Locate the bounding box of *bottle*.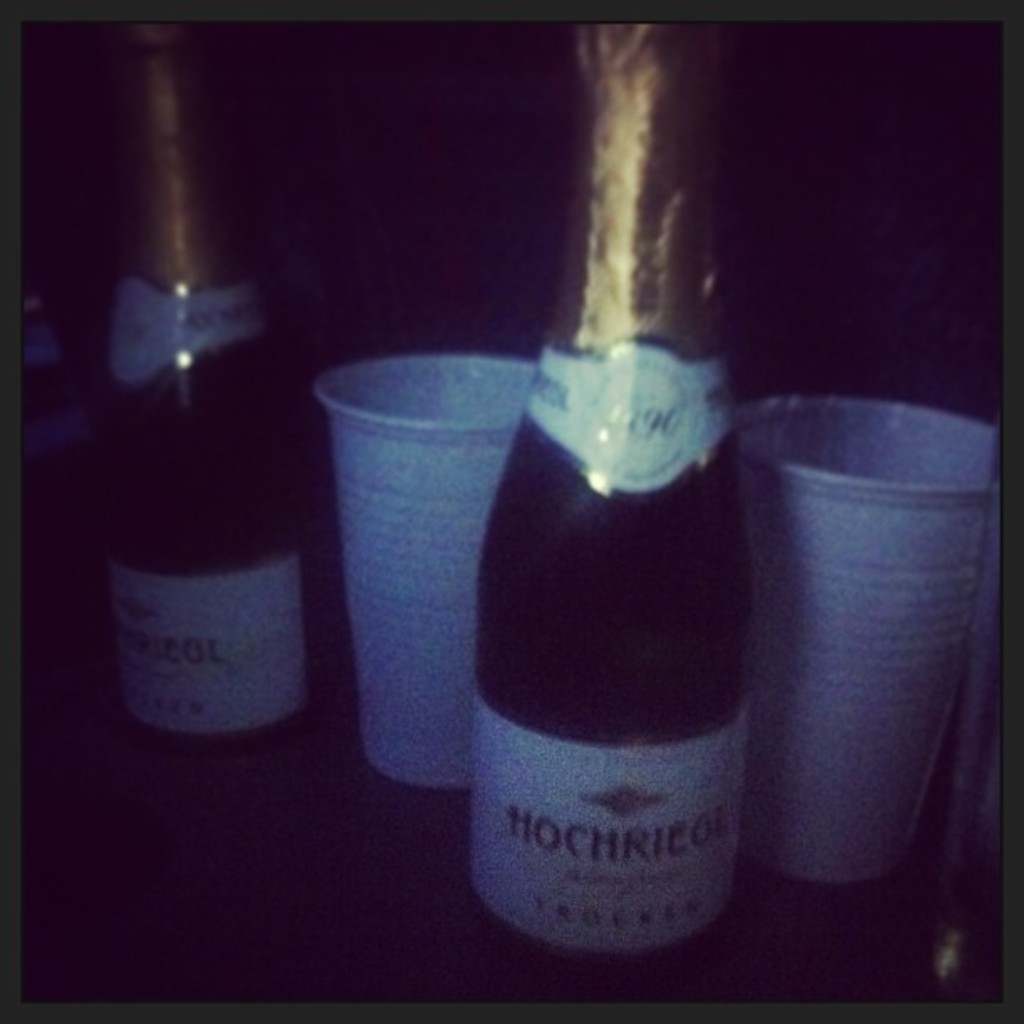
Bounding box: <box>105,15,321,771</box>.
